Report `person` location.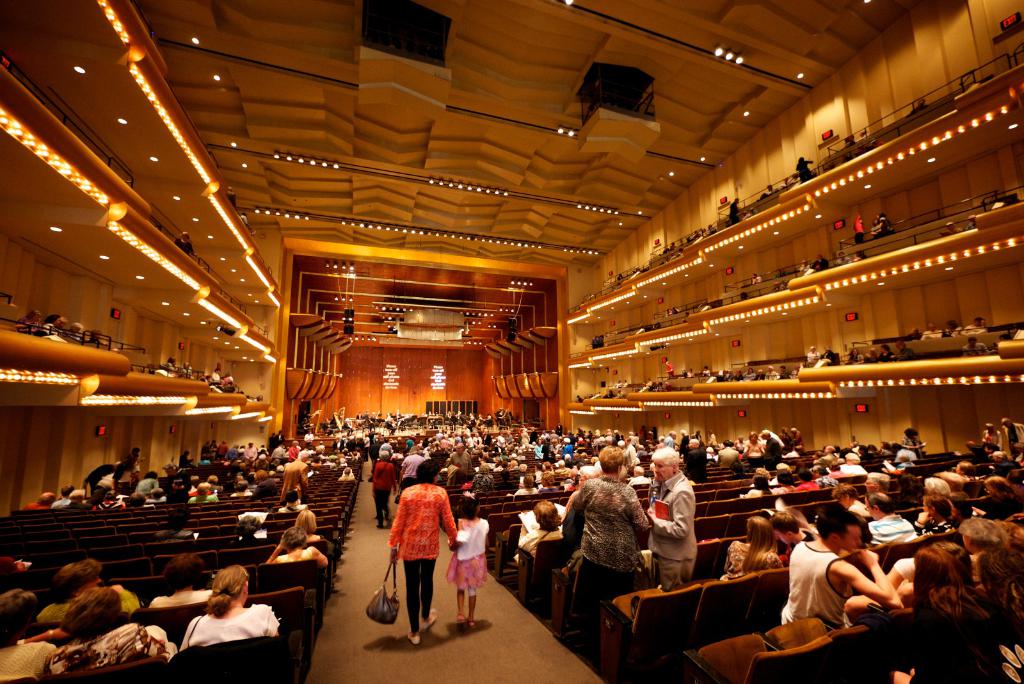
Report: x1=257 y1=454 x2=268 y2=470.
